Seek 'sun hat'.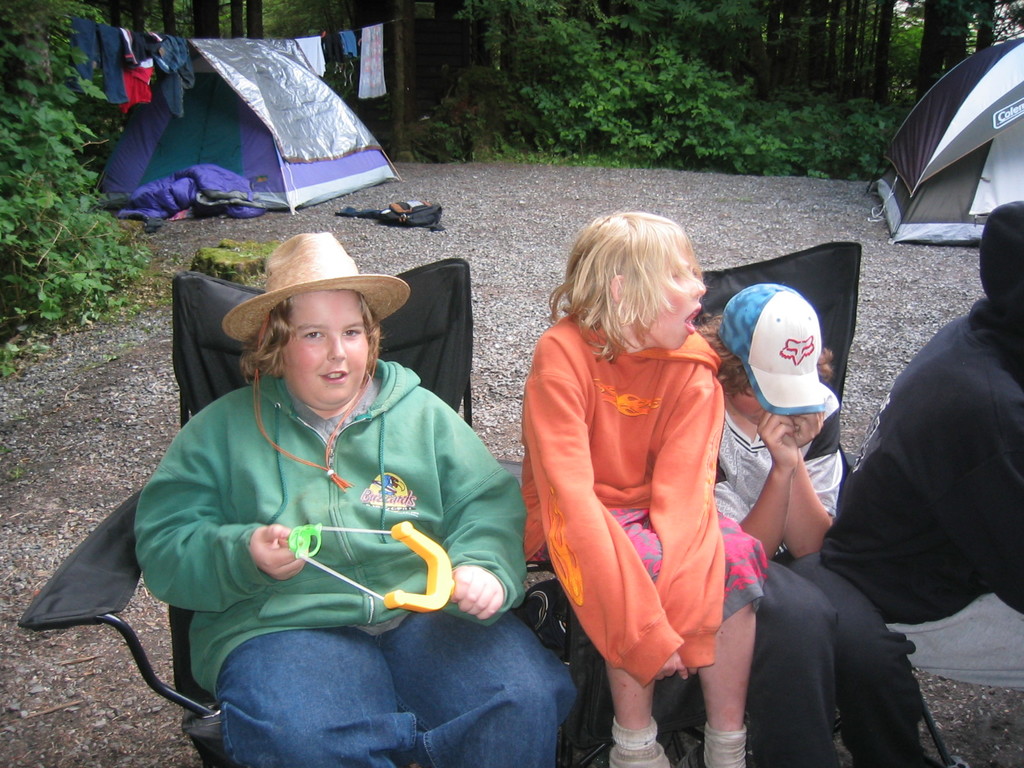
[x1=712, y1=283, x2=830, y2=413].
